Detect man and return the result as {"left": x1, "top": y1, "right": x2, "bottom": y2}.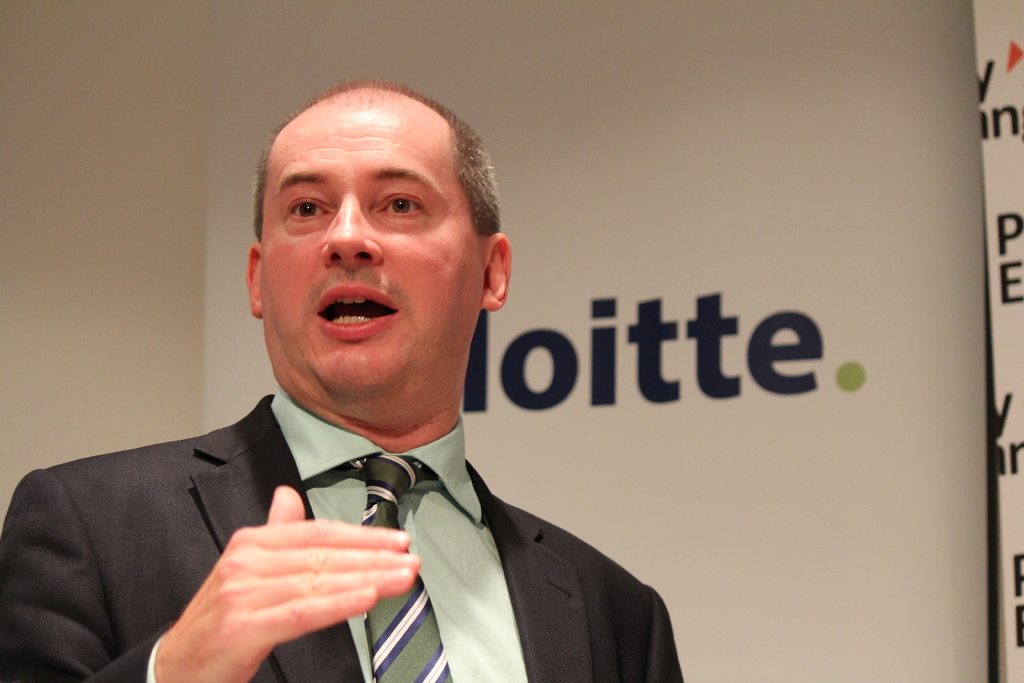
{"left": 28, "top": 85, "right": 710, "bottom": 682}.
